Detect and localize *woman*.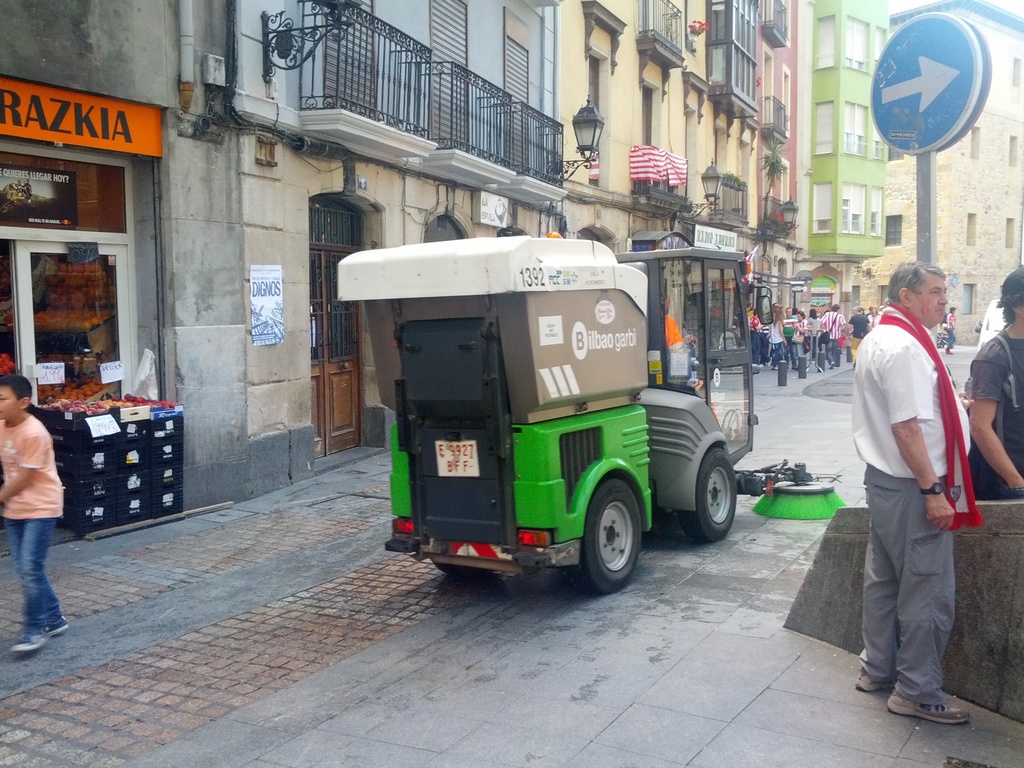
Localized at crop(790, 309, 809, 367).
